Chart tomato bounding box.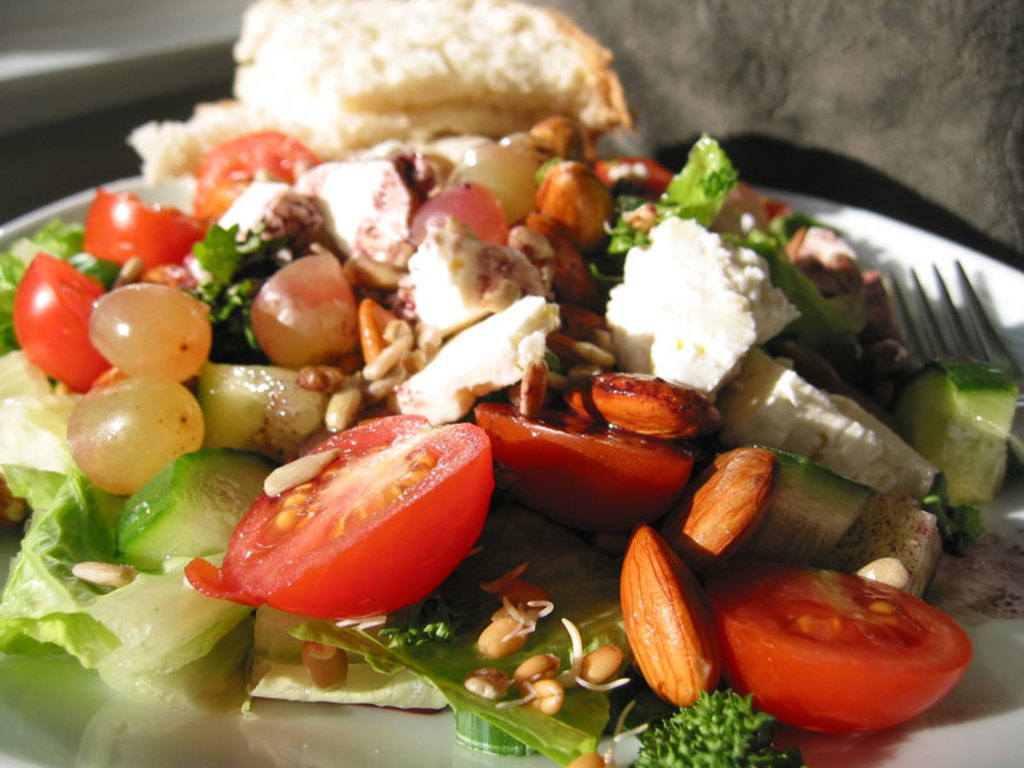
Charted: bbox=[233, 420, 493, 617].
